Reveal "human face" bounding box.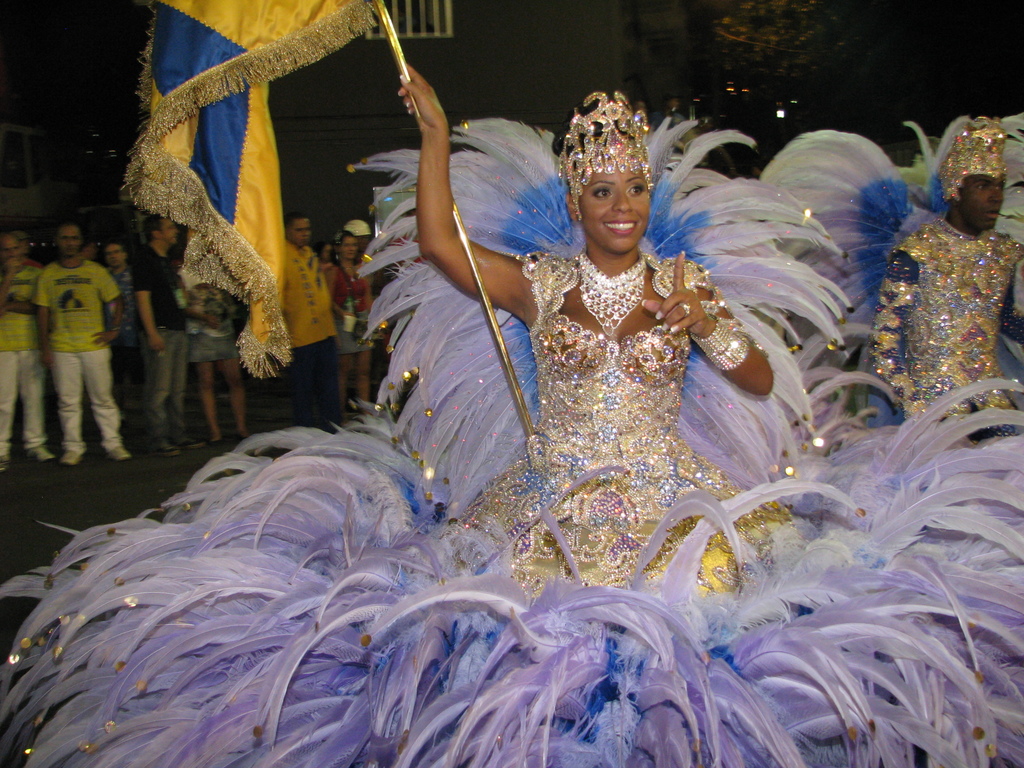
Revealed: l=959, t=169, r=1007, b=227.
